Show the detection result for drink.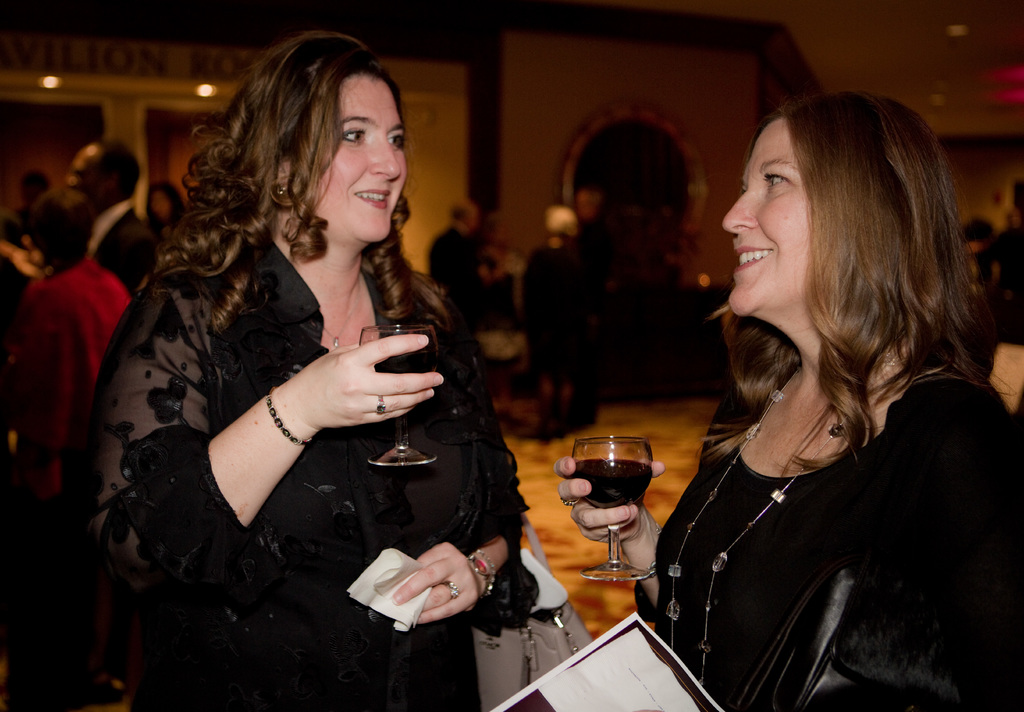
(372,350,435,372).
